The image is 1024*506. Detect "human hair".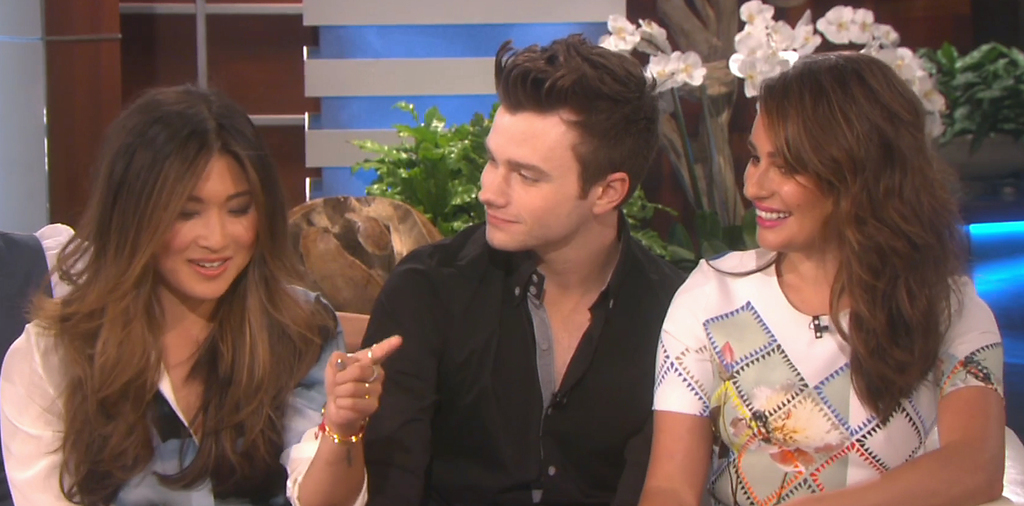
Detection: x1=753 y1=52 x2=963 y2=424.
